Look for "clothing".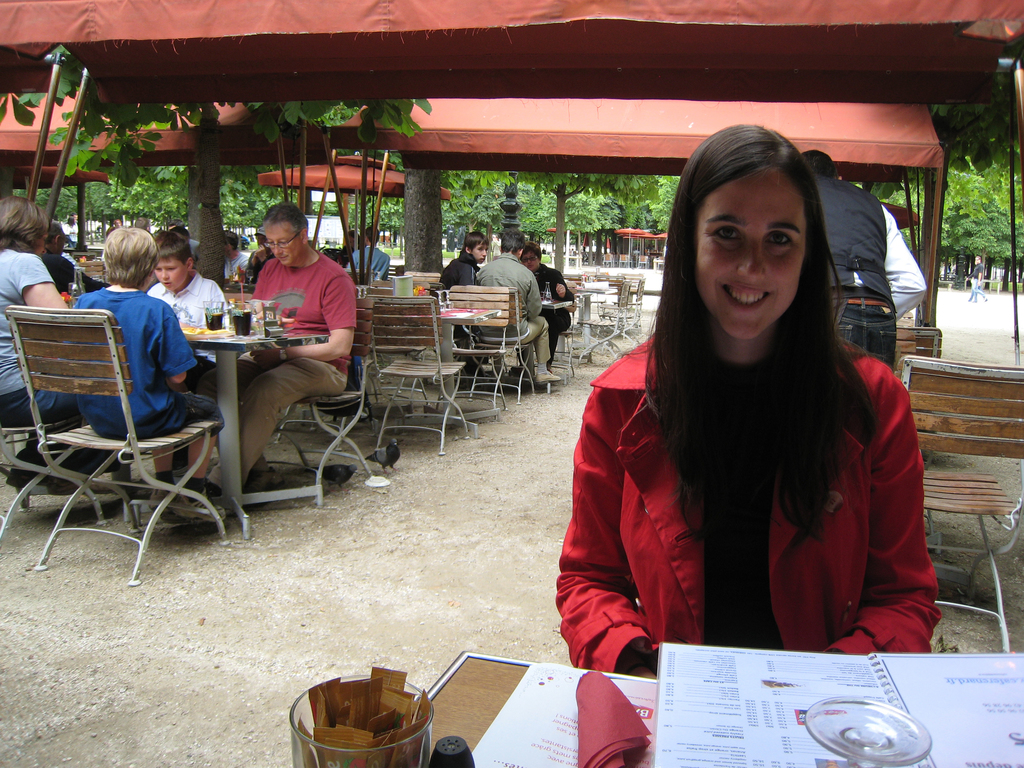
Found: locate(807, 178, 922, 379).
